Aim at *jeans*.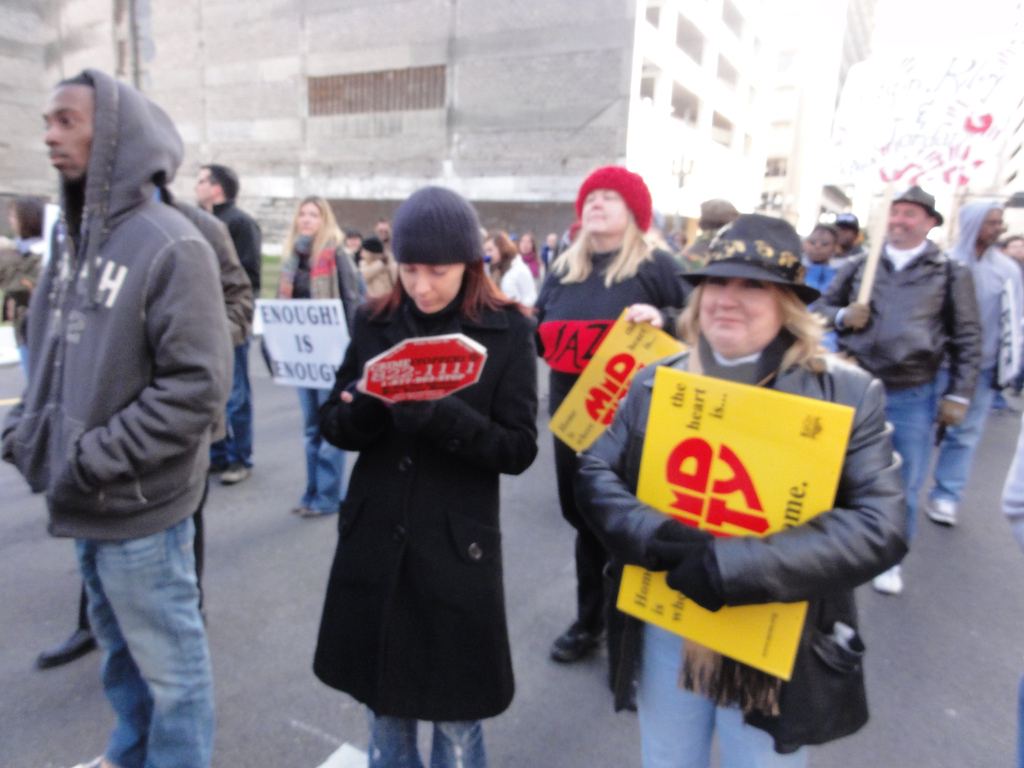
Aimed at [x1=209, y1=349, x2=256, y2=474].
